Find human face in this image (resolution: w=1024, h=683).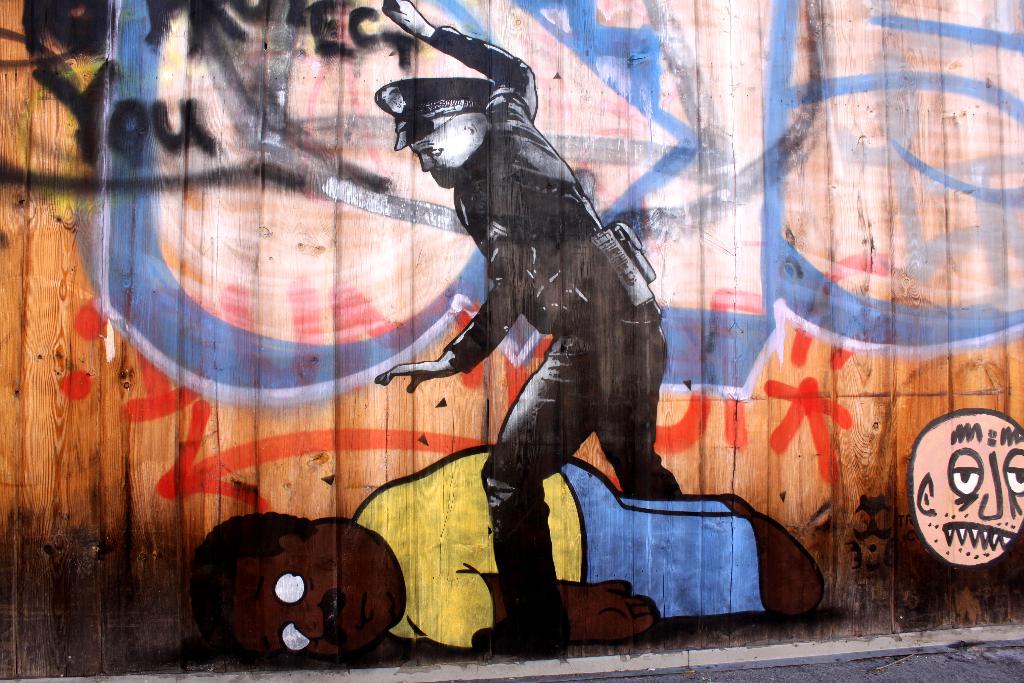
409,118,465,188.
